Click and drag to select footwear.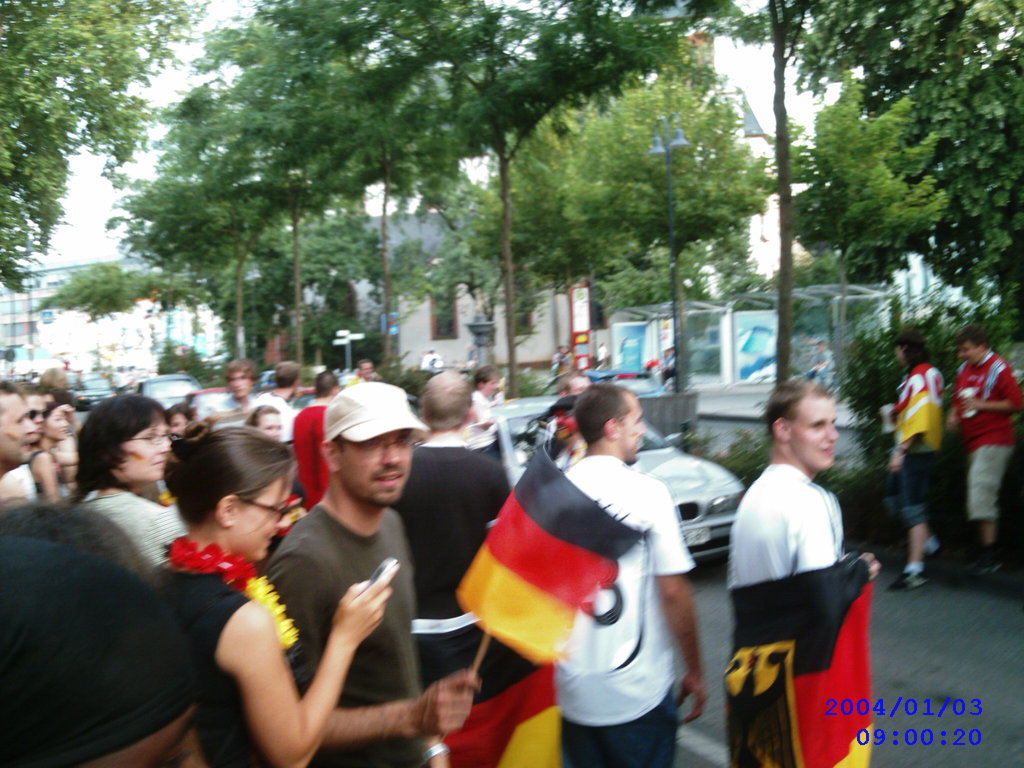
Selection: 966:558:1008:575.
